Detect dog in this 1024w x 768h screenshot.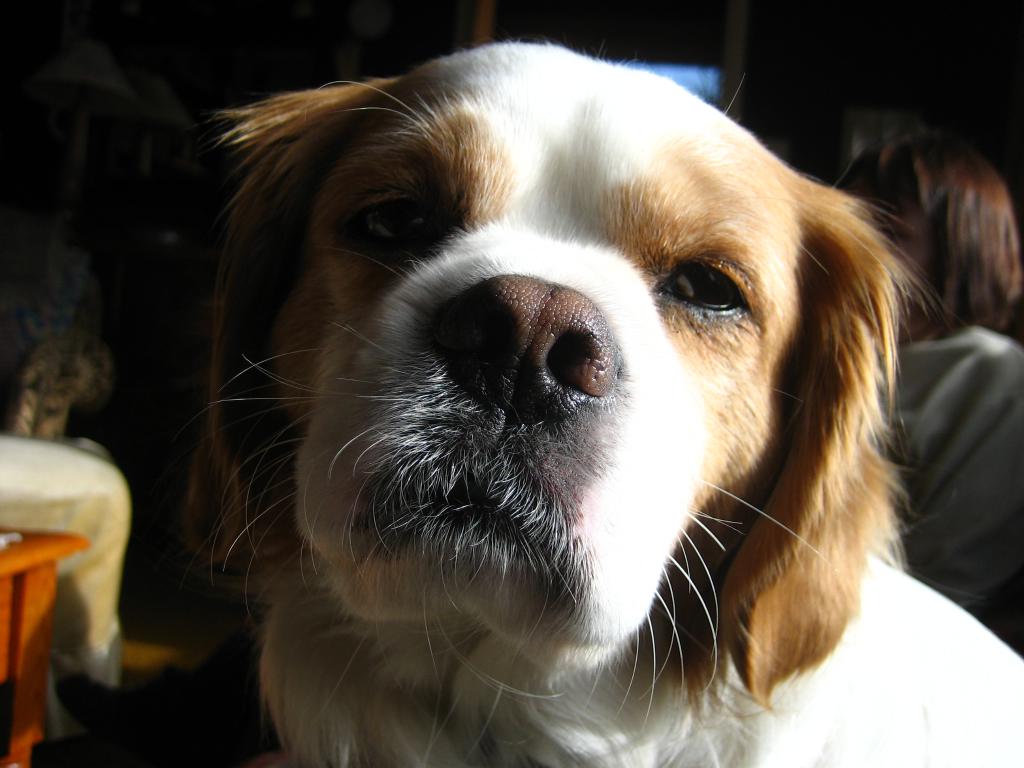
Detection: 184, 38, 1023, 767.
